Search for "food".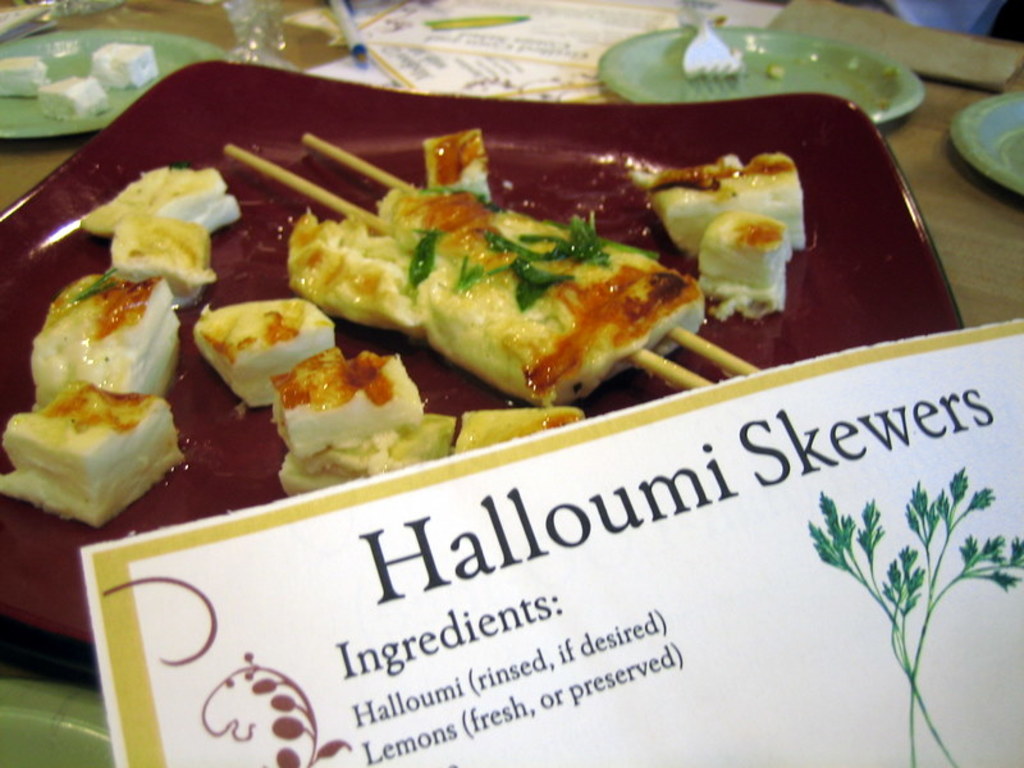
Found at bbox(77, 165, 242, 241).
